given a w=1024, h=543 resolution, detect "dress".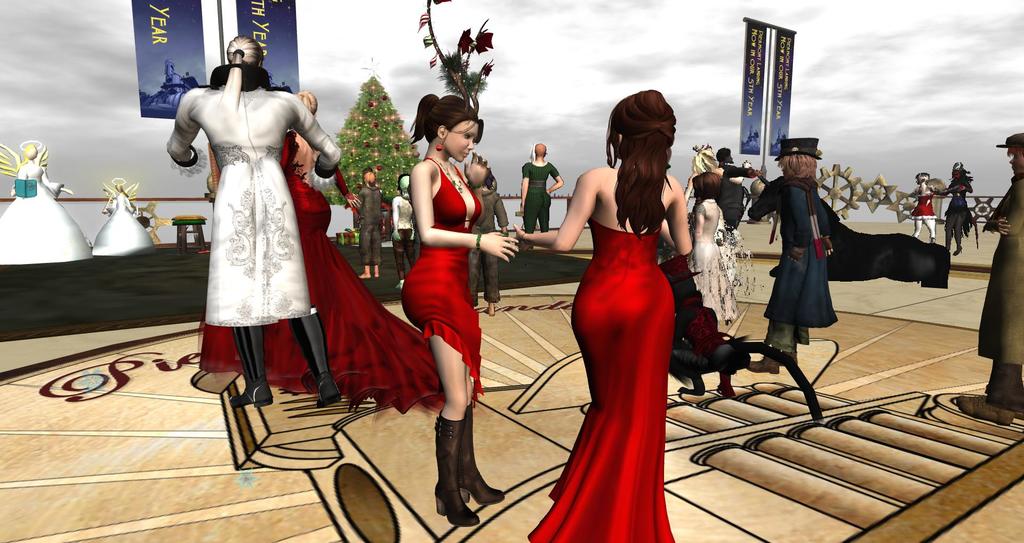
<region>690, 199, 740, 323</region>.
